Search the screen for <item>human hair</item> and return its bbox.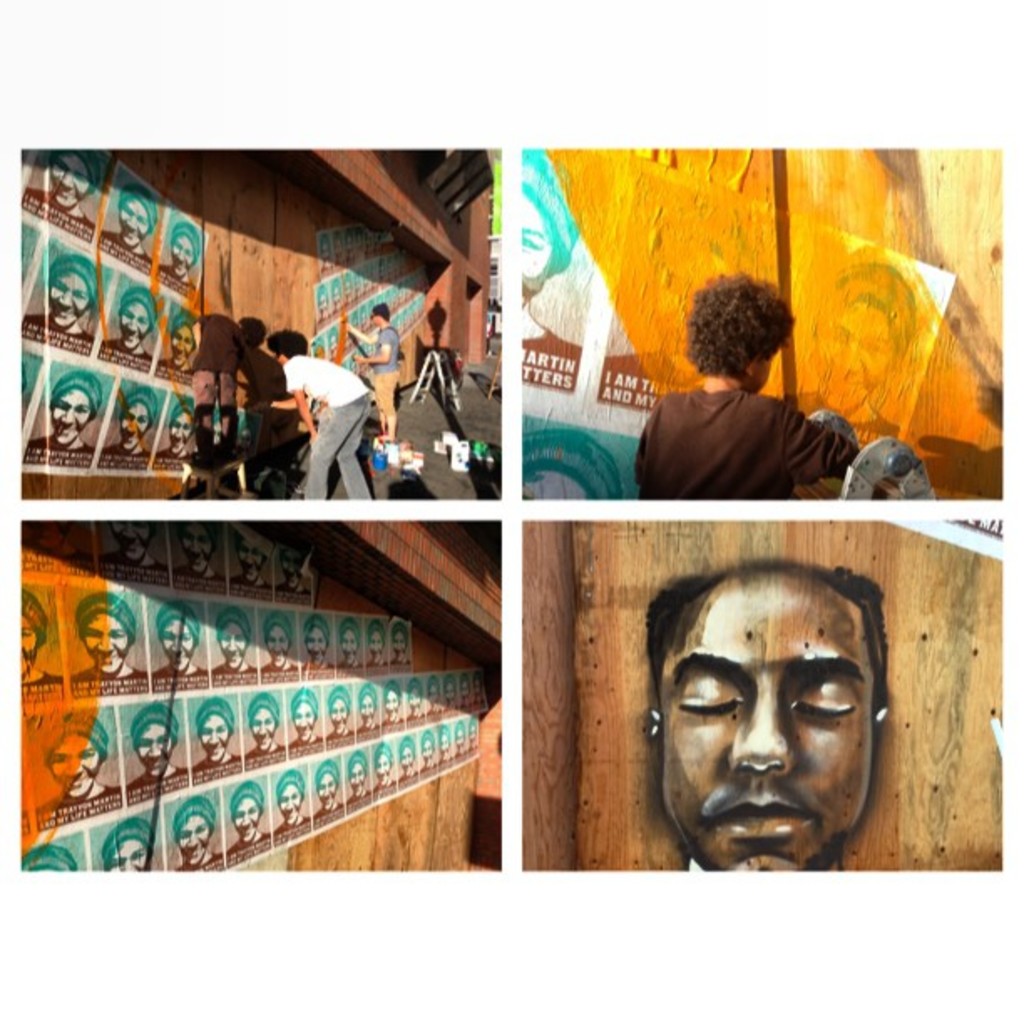
Found: 157,604,196,641.
